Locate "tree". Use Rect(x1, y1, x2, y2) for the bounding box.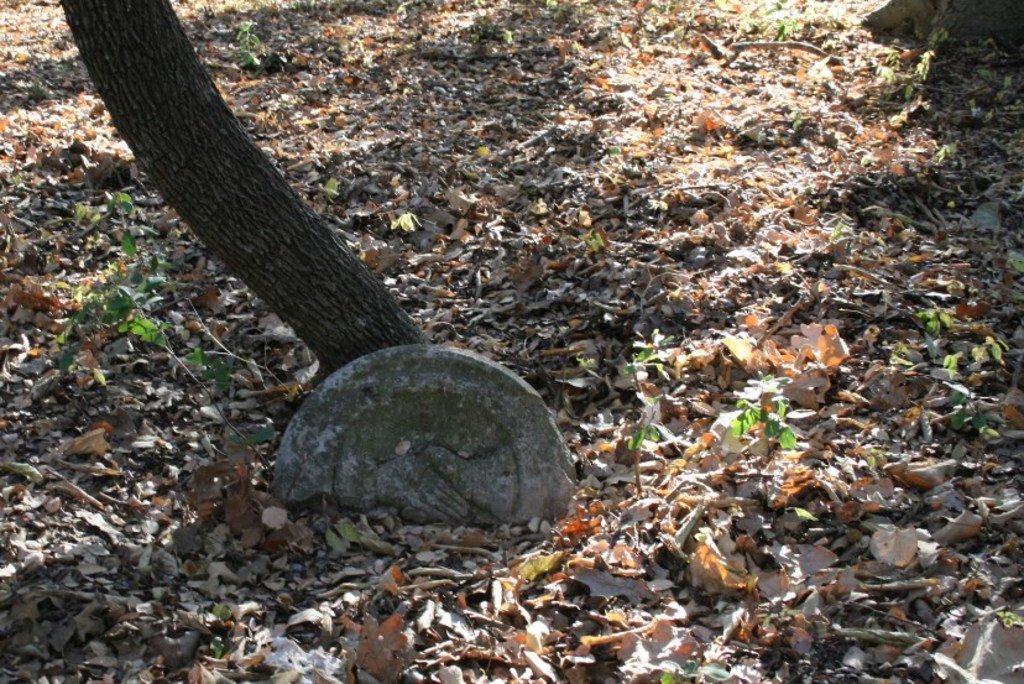
Rect(54, 0, 434, 386).
